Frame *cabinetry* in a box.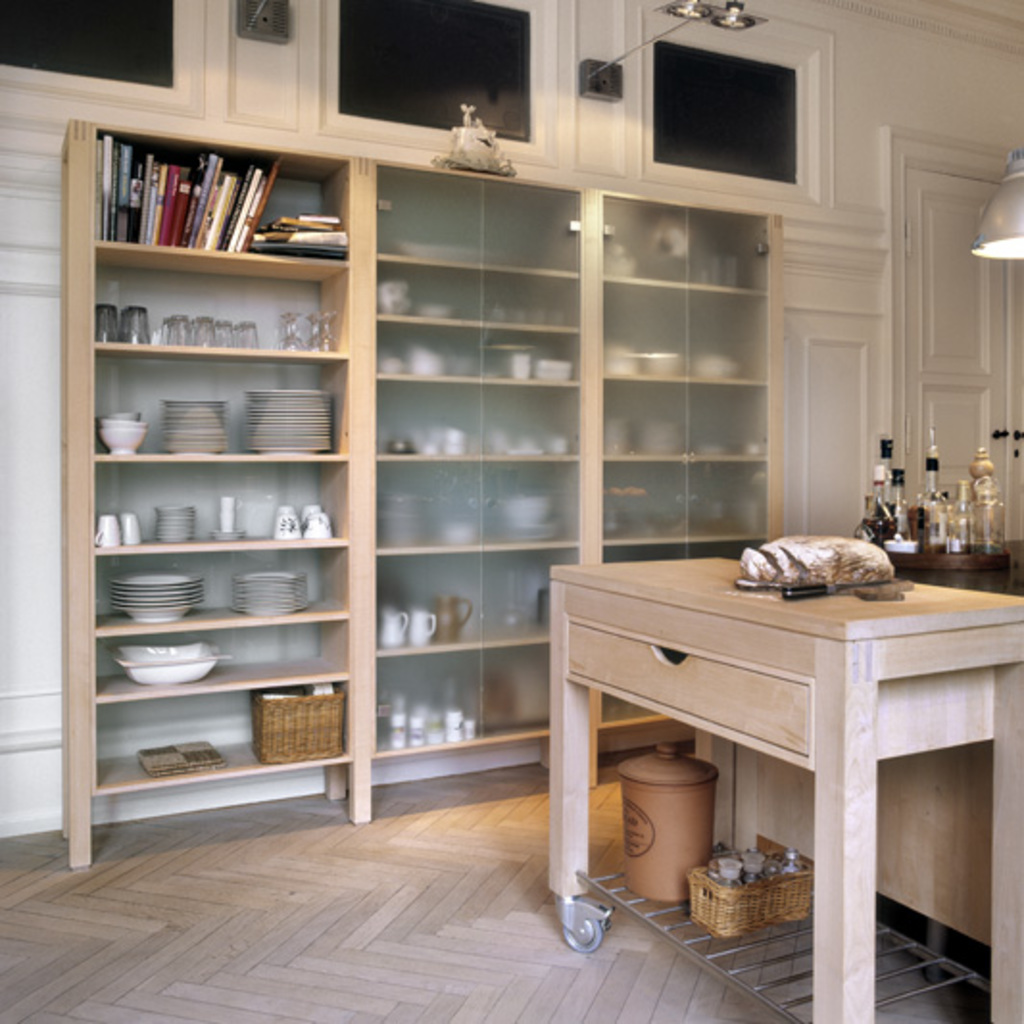
select_region(553, 590, 1020, 943).
